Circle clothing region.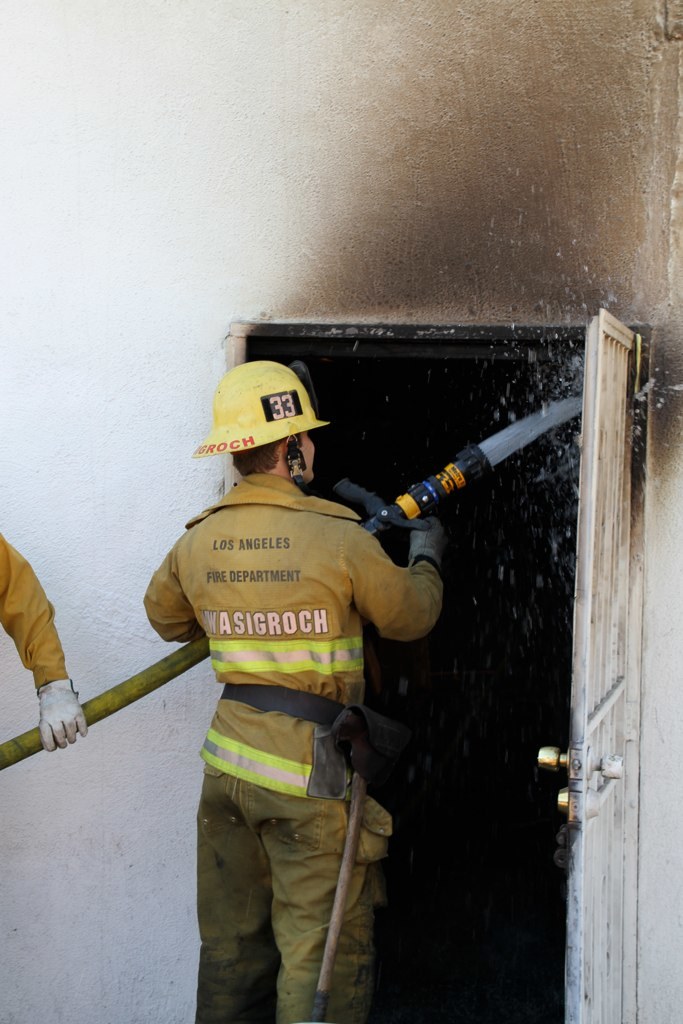
Region: 147/444/431/975.
